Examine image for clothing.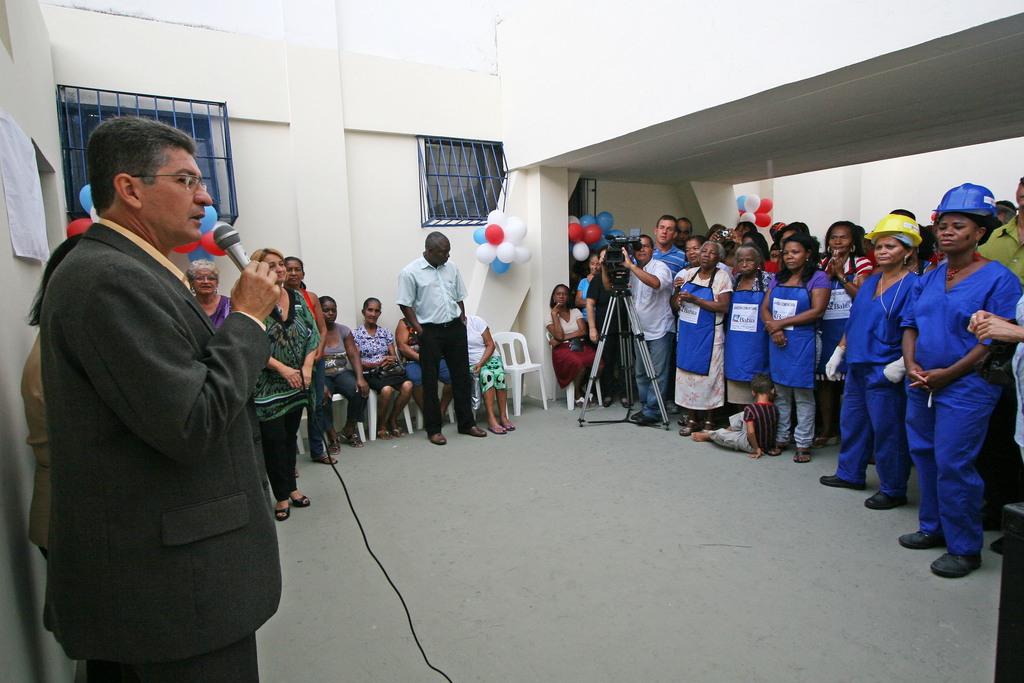
Examination result: left=838, top=366, right=897, bottom=503.
